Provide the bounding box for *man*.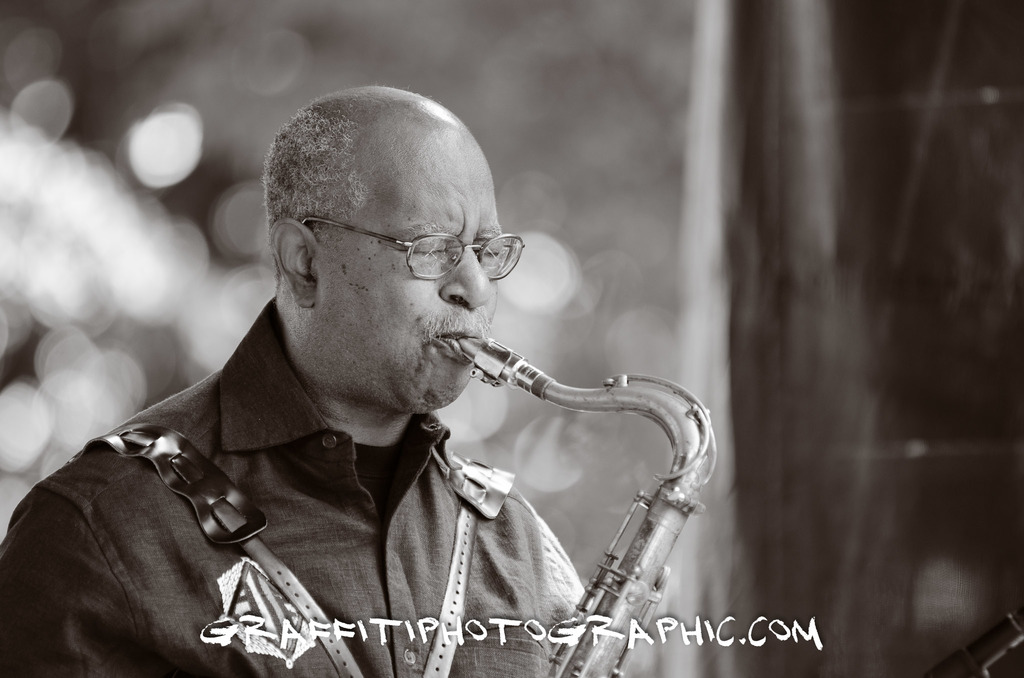
Rect(69, 44, 694, 671).
